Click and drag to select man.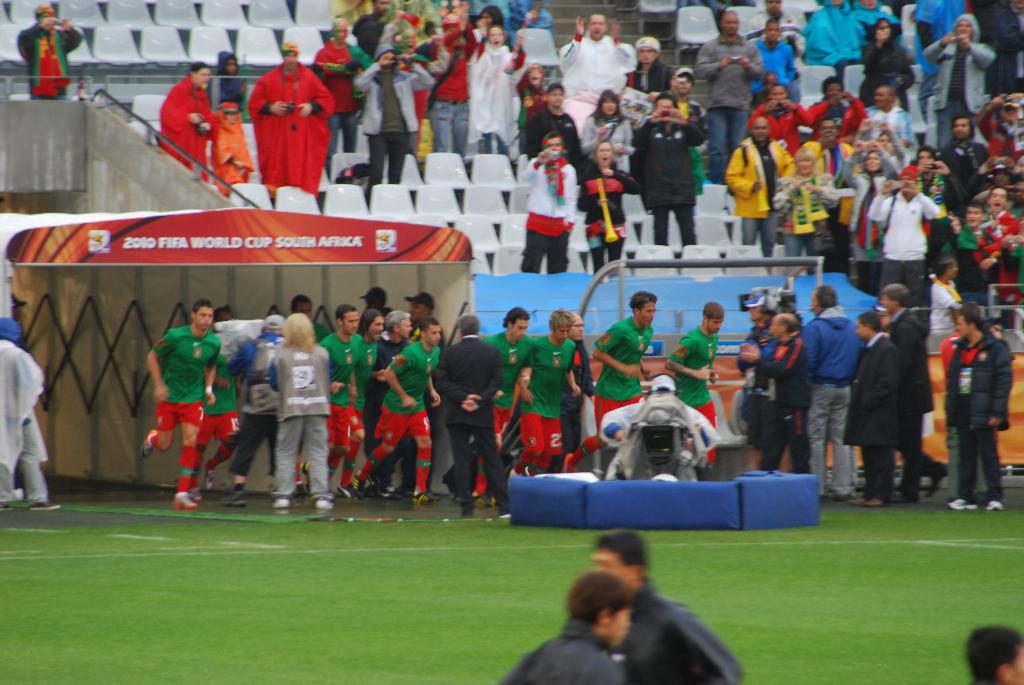
Selection: 856/87/916/162.
